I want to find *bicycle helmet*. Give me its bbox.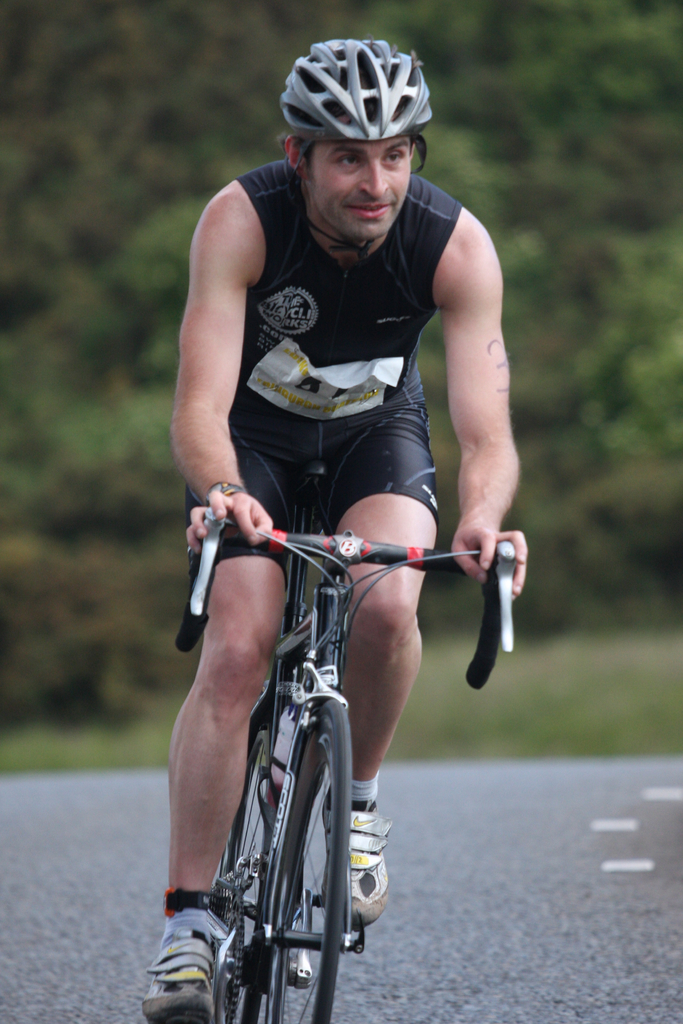
[x1=277, y1=28, x2=432, y2=136].
